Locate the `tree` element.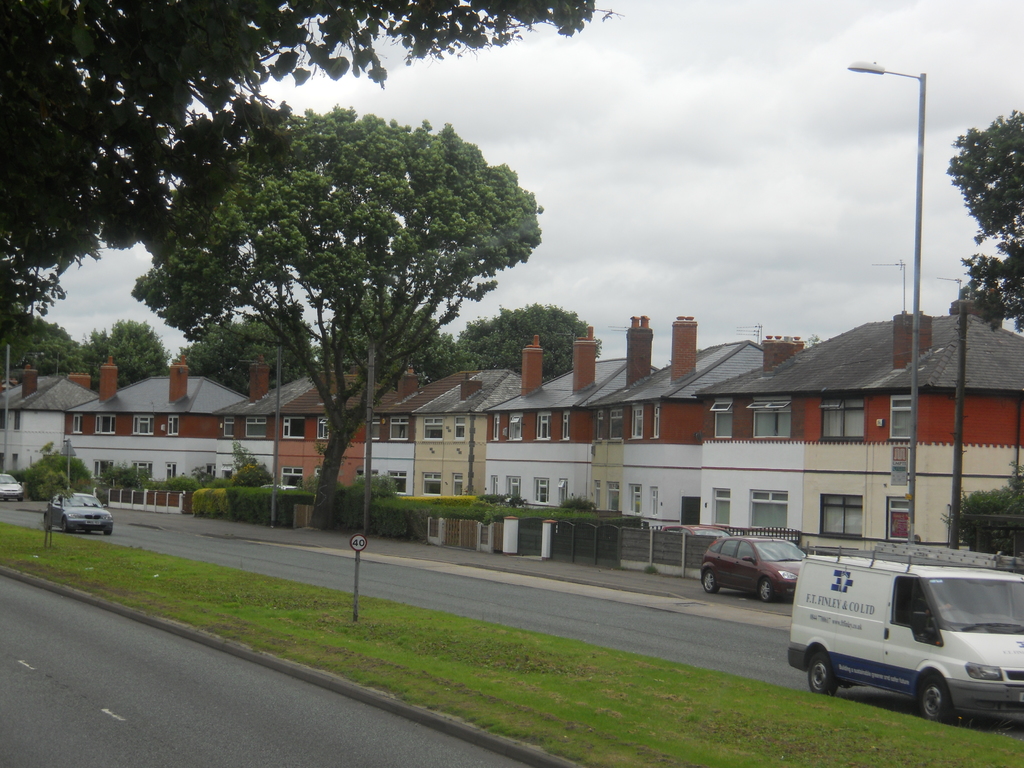
Element bbox: x1=8, y1=444, x2=91, y2=500.
